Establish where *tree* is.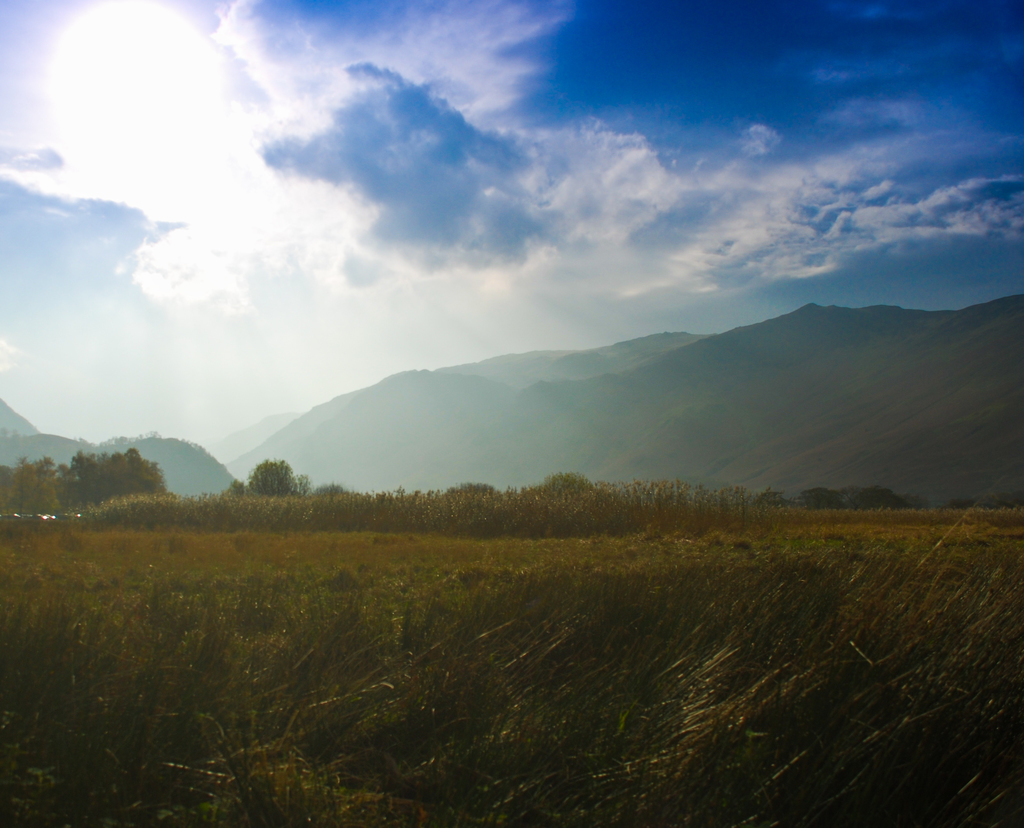
Established at box=[440, 479, 499, 509].
